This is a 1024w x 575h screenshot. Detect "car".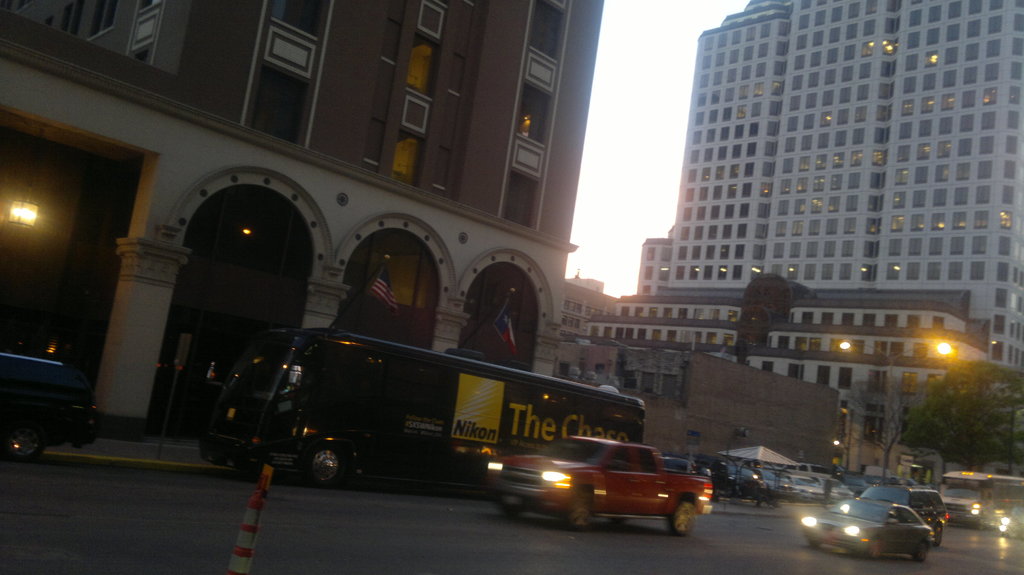
0, 352, 104, 461.
